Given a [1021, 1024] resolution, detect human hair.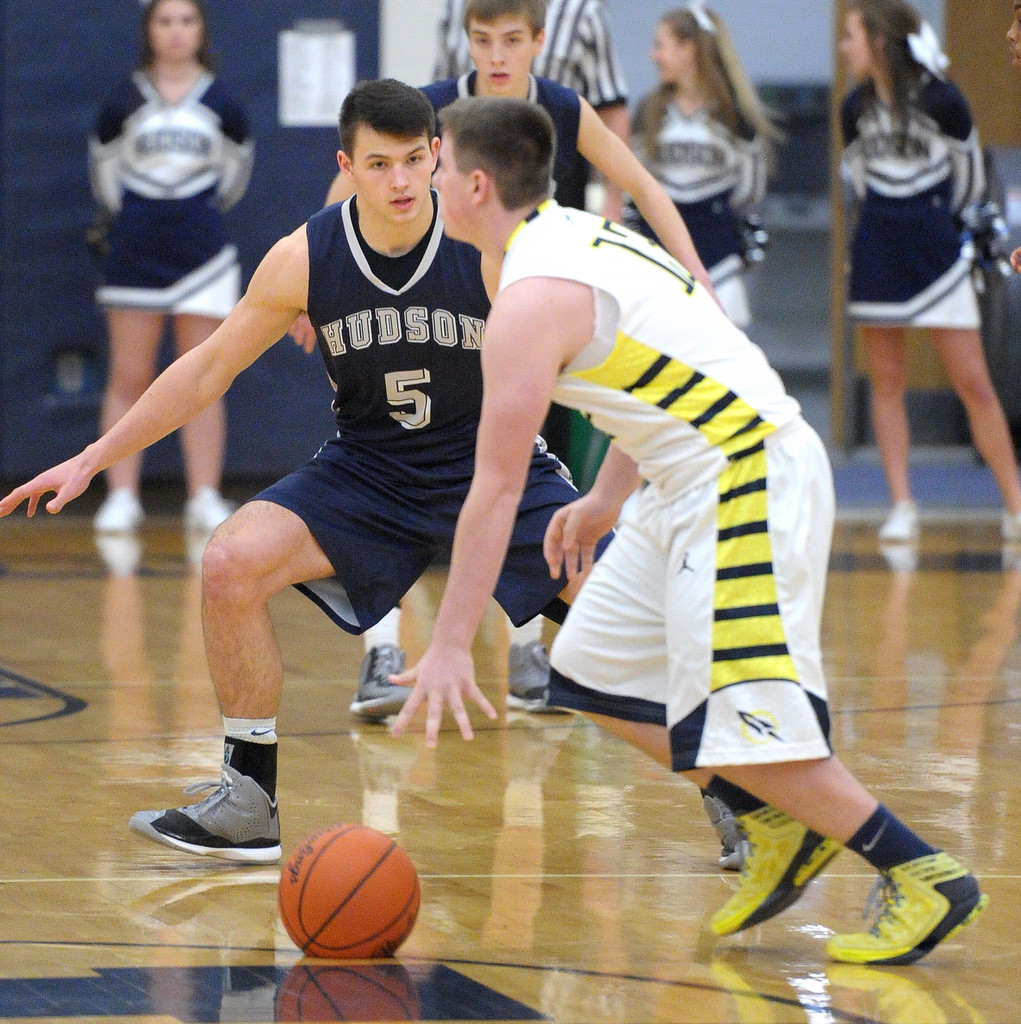
339, 72, 428, 154.
